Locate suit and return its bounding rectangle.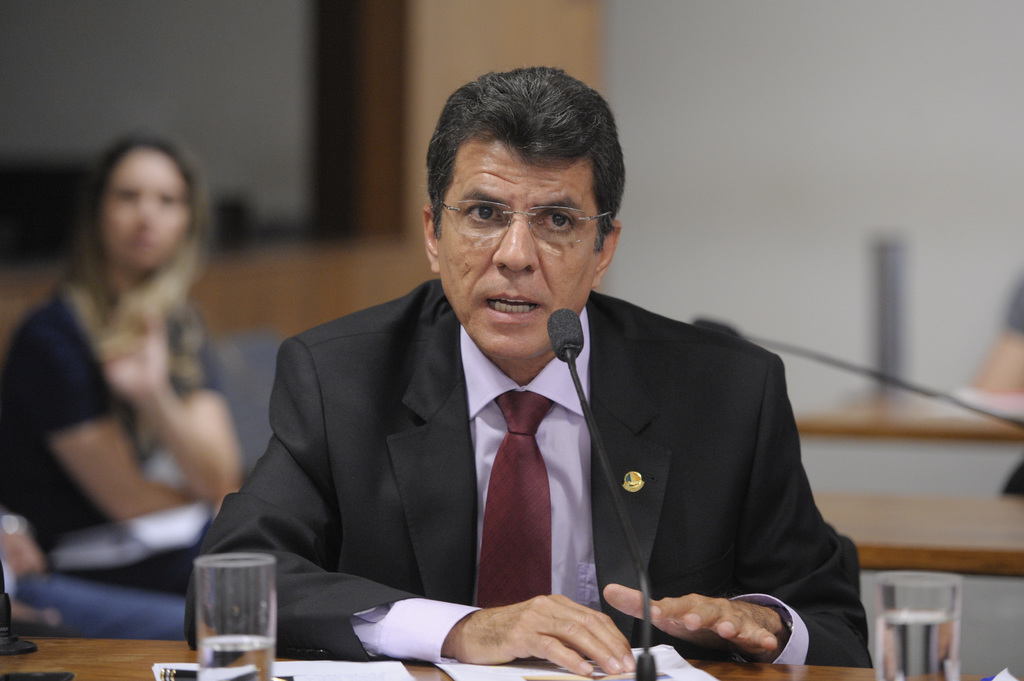
217:253:831:643.
